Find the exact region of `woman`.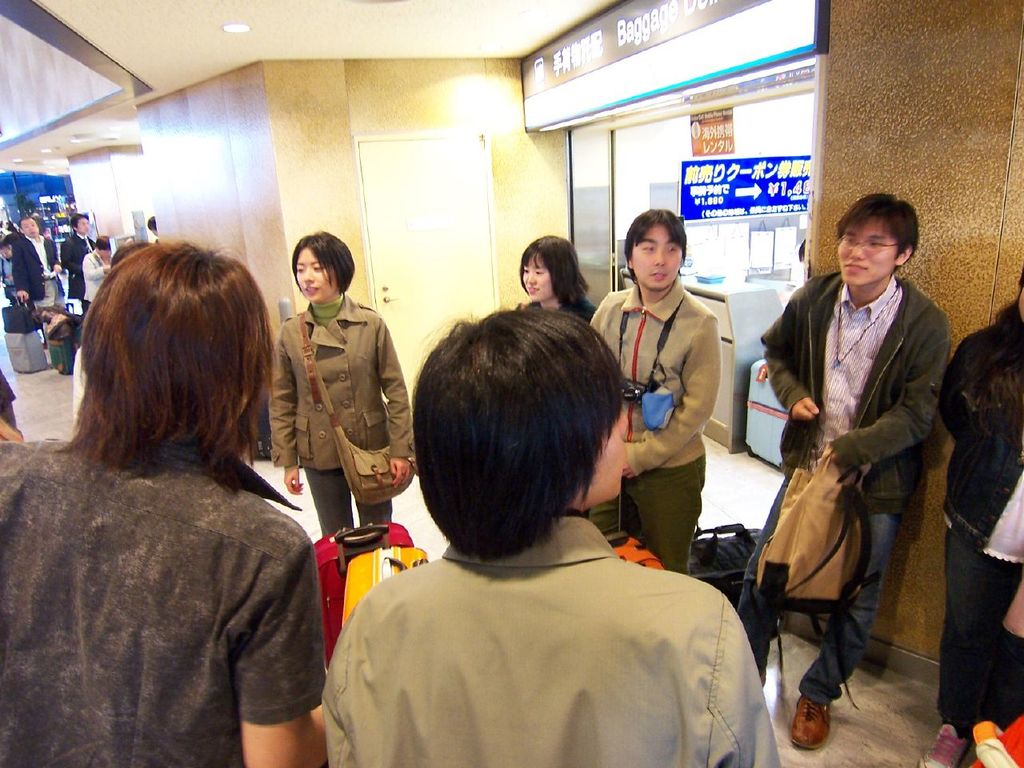
Exact region: <region>25, 214, 330, 762</region>.
